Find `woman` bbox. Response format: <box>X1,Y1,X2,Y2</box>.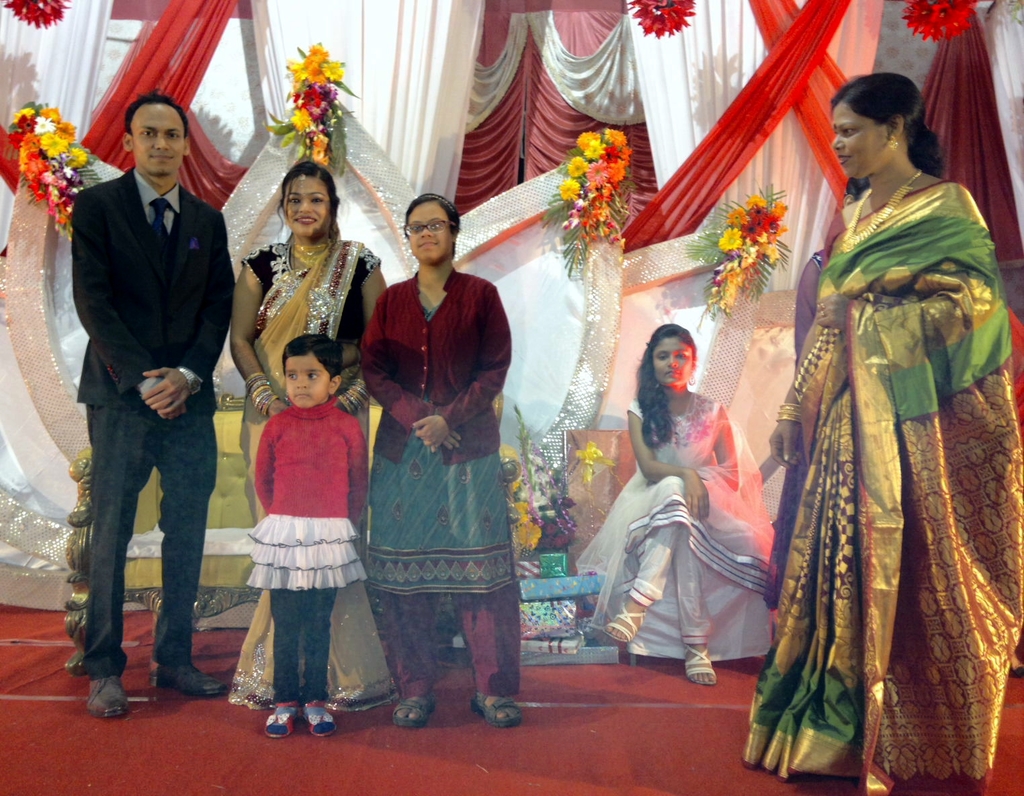
<box>222,120,372,752</box>.
